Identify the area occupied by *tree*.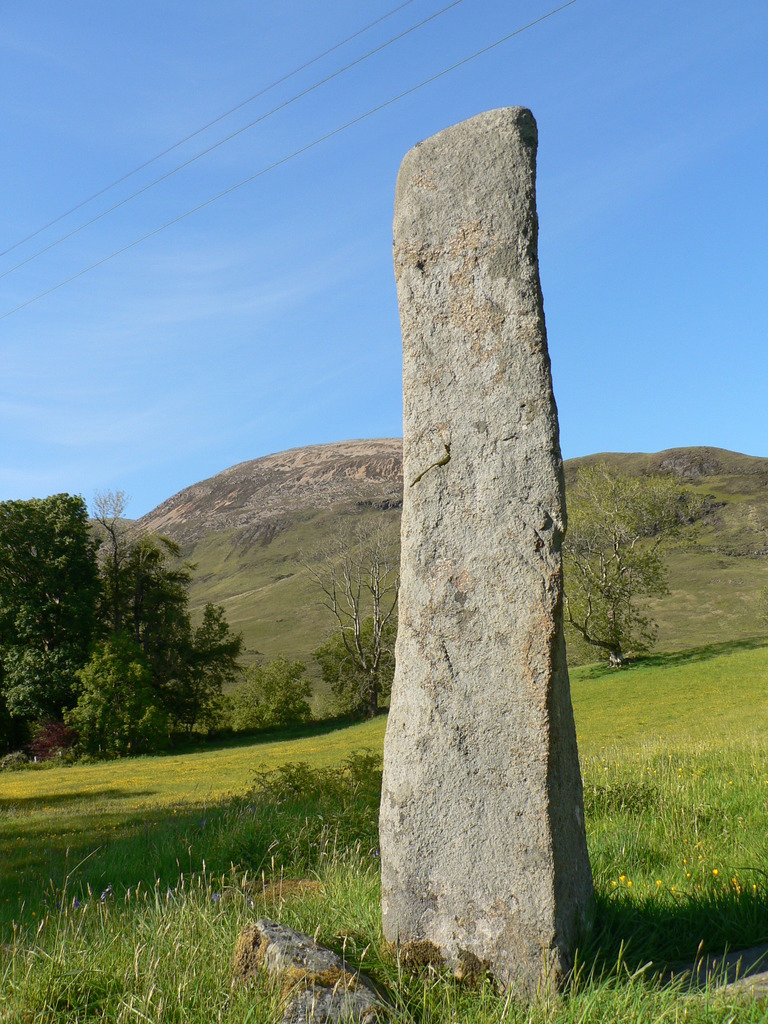
Area: bbox(293, 521, 401, 706).
